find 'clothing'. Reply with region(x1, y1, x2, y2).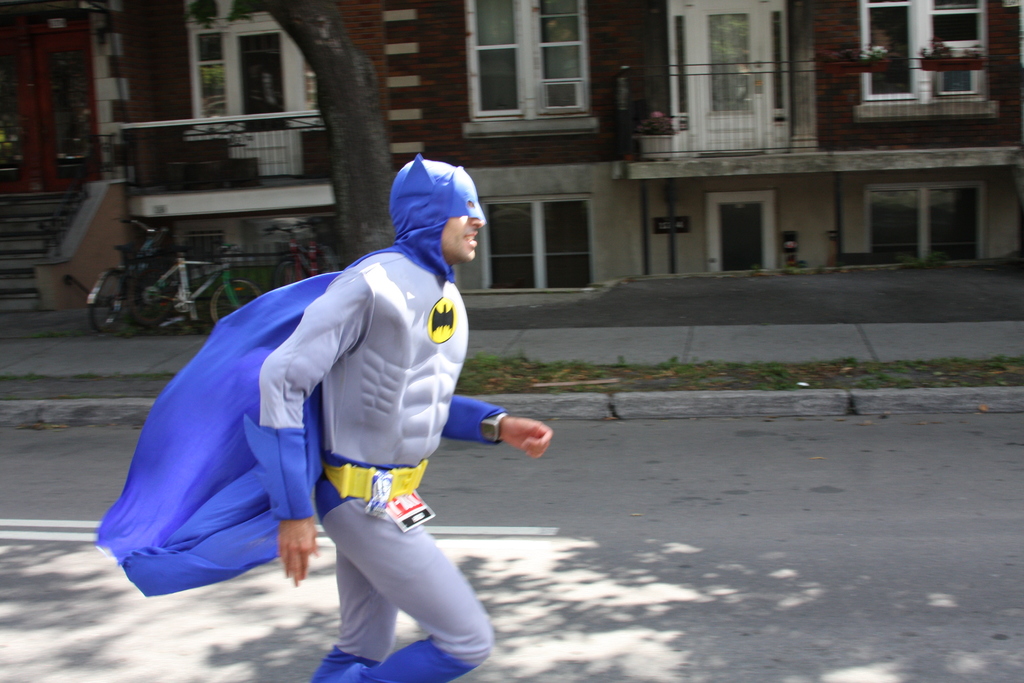
region(109, 202, 518, 636).
